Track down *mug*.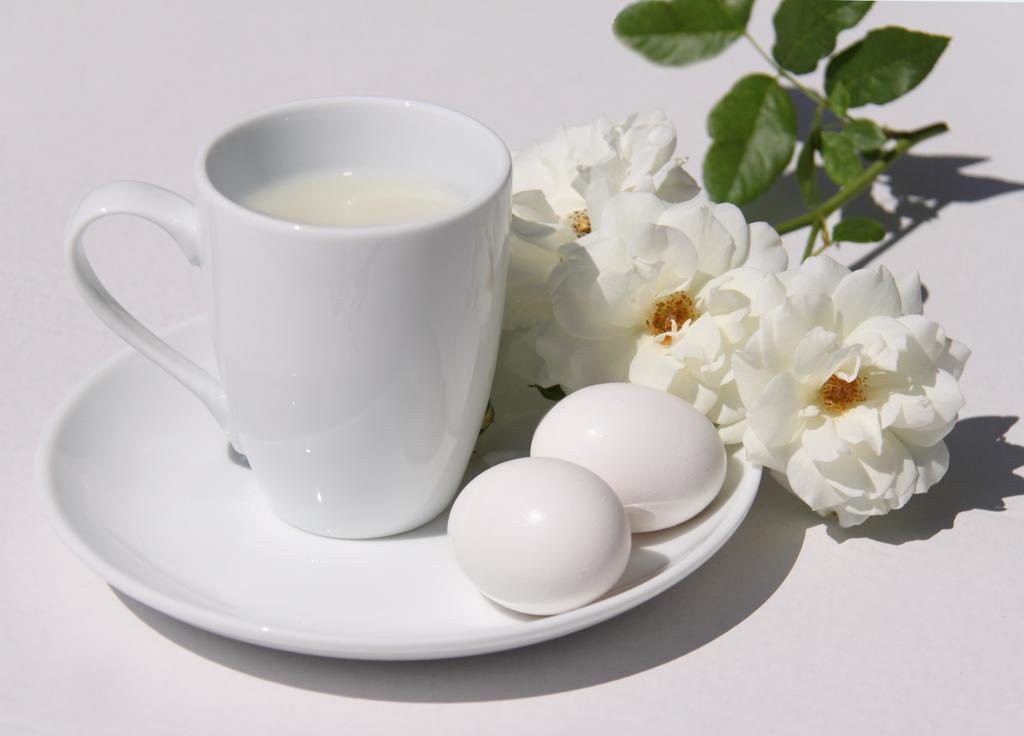
Tracked to select_region(67, 93, 512, 541).
